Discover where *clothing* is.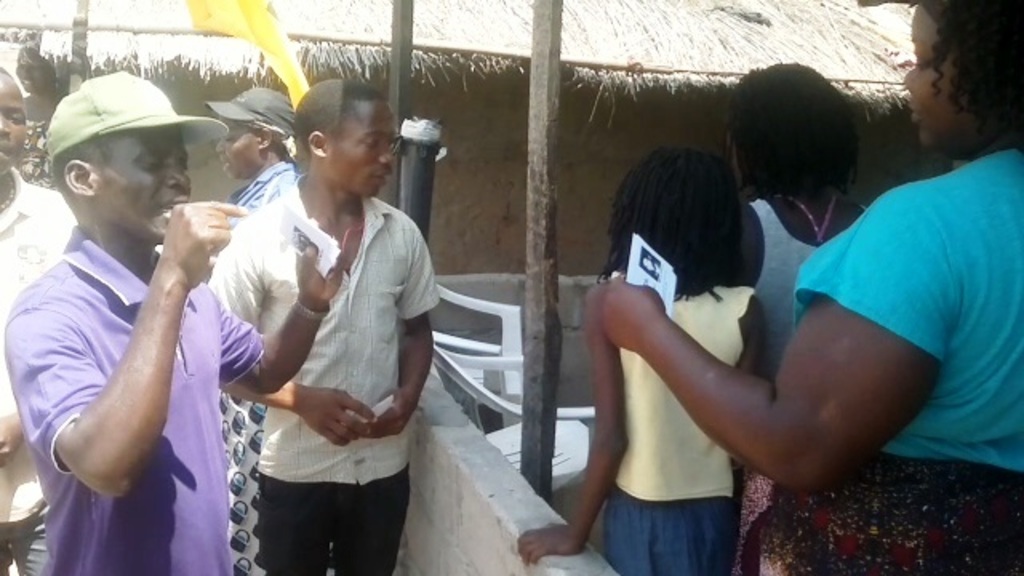
Discovered at <bbox>5, 218, 277, 574</bbox>.
